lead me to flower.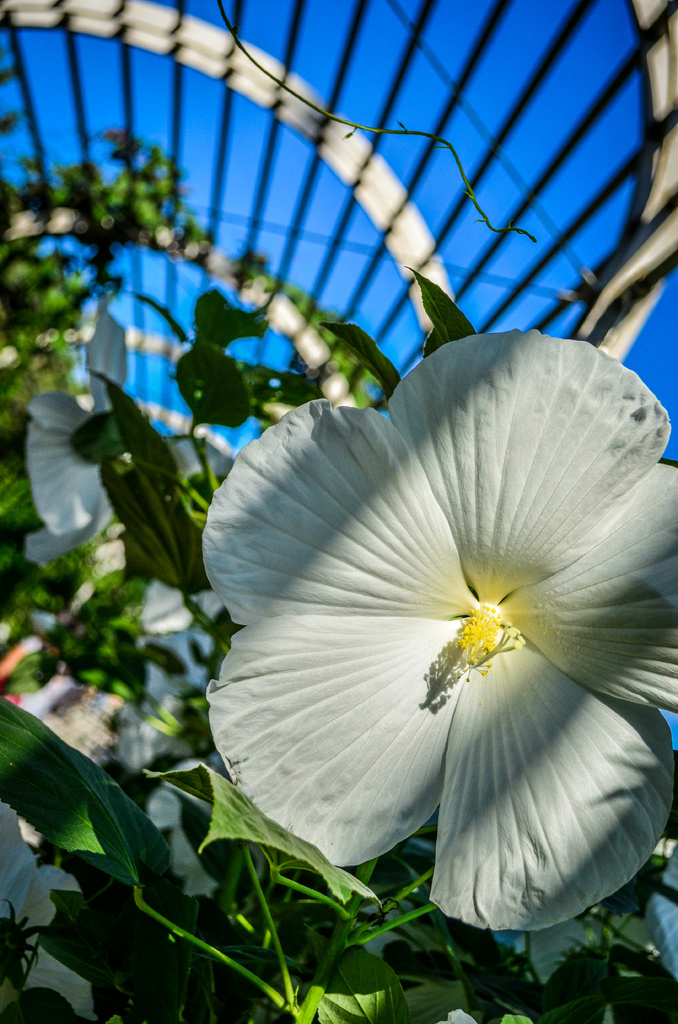
Lead to bbox=(207, 335, 672, 929).
